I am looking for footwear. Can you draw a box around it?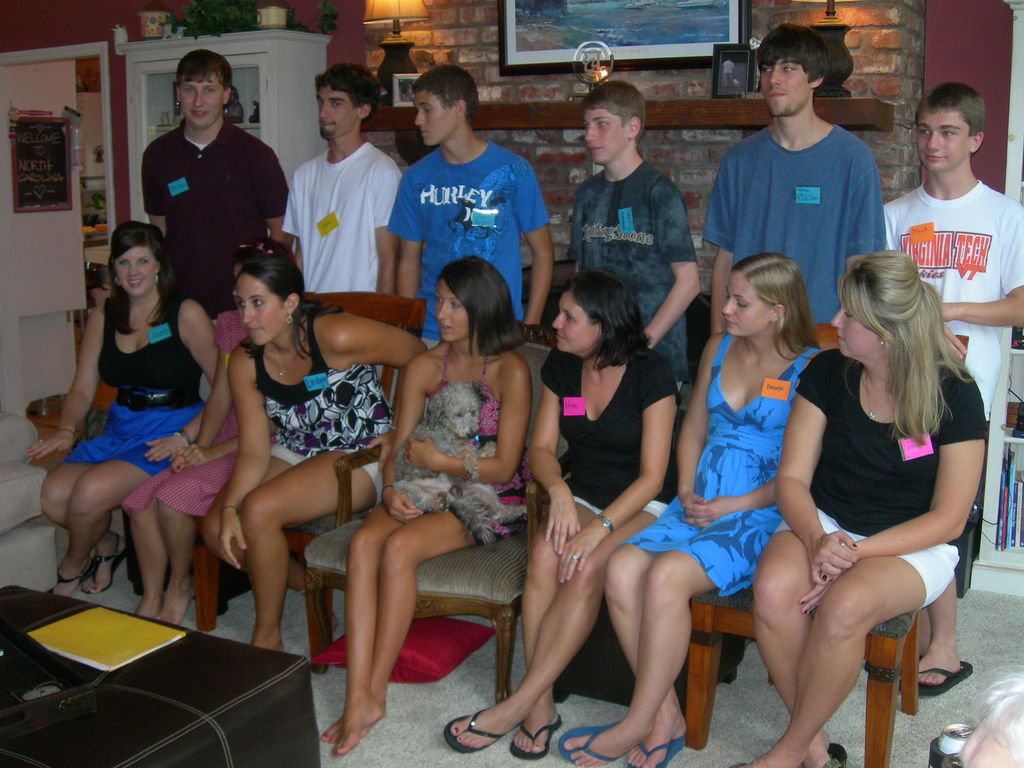
Sure, the bounding box is region(900, 662, 974, 699).
